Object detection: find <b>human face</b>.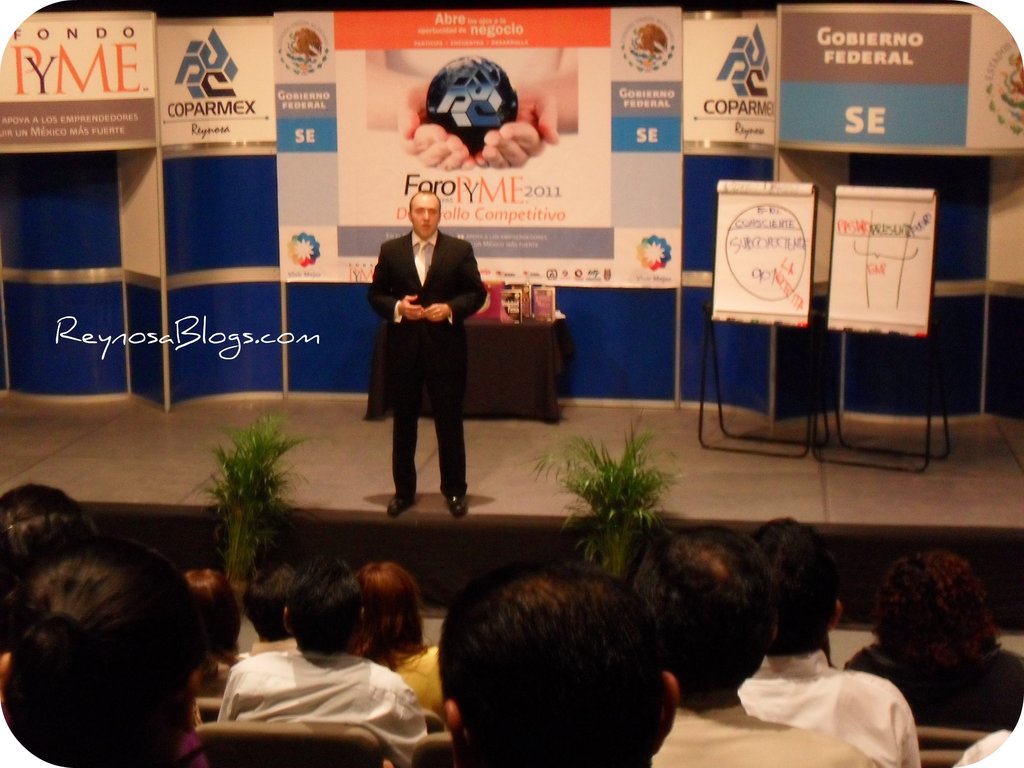
select_region(410, 193, 444, 240).
